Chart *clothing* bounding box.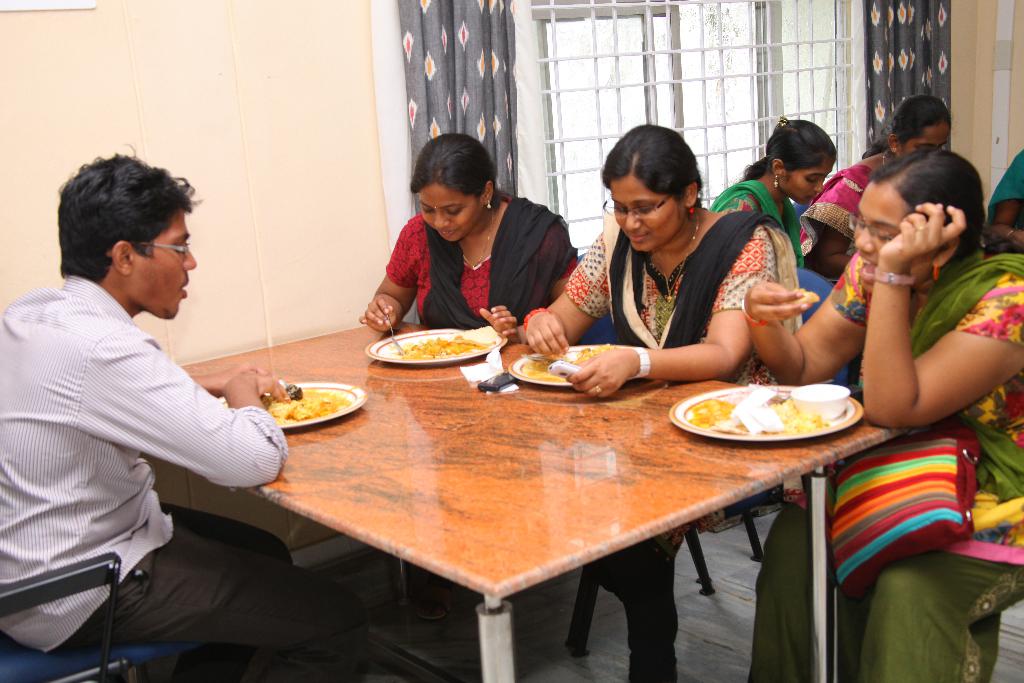
Charted: box=[559, 208, 807, 551].
